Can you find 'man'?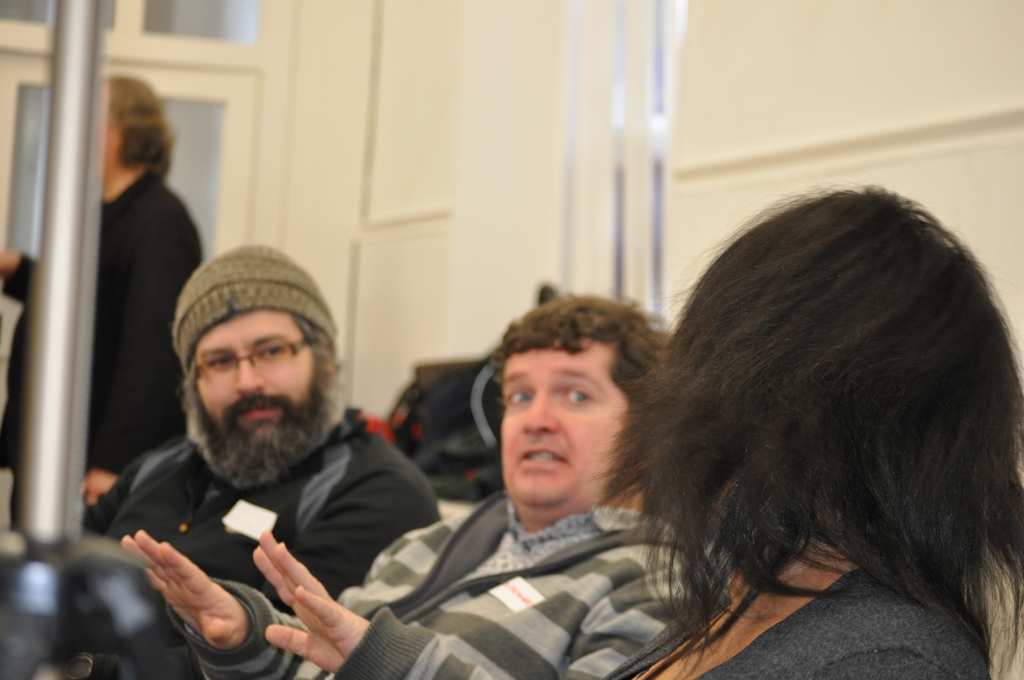
Yes, bounding box: [left=106, top=285, right=676, bottom=679].
